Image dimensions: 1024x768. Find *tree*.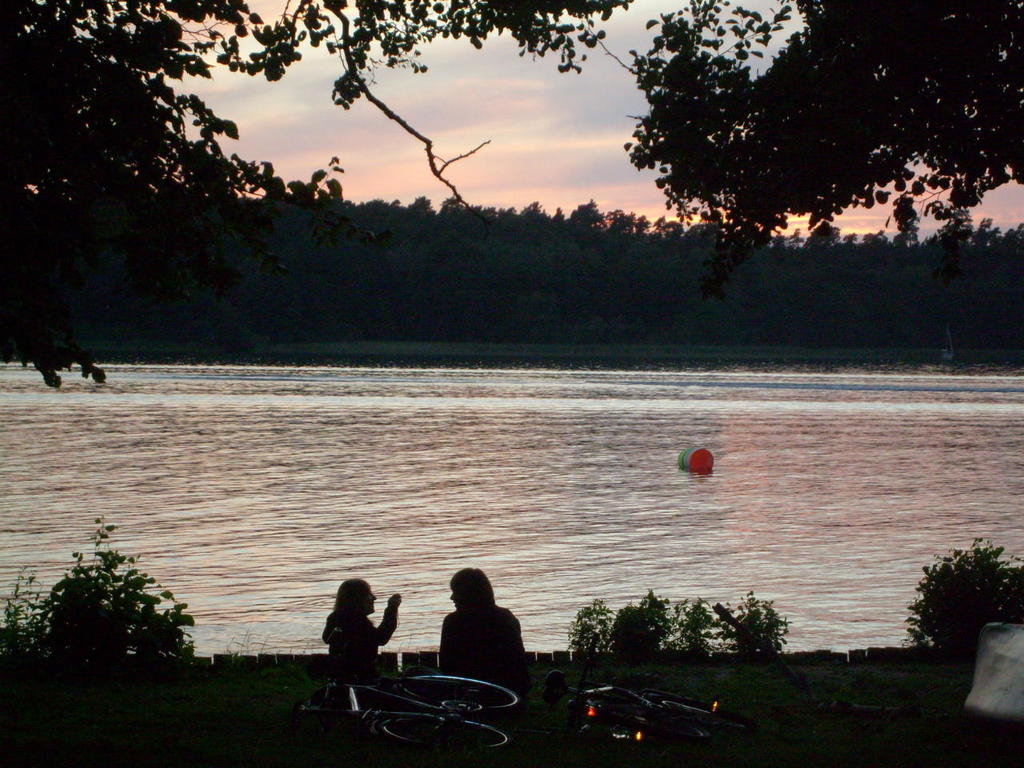
[911,538,1014,667].
